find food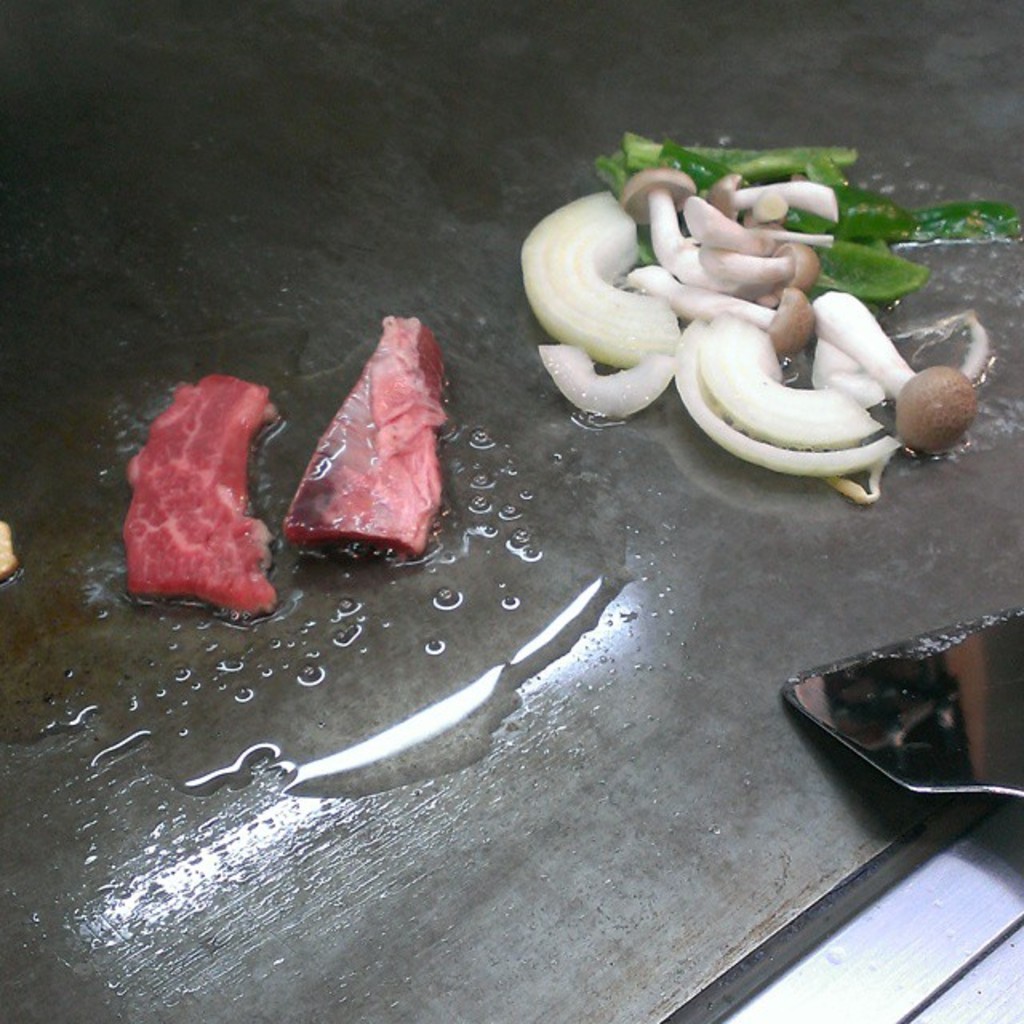
(left=0, top=517, right=21, bottom=581)
